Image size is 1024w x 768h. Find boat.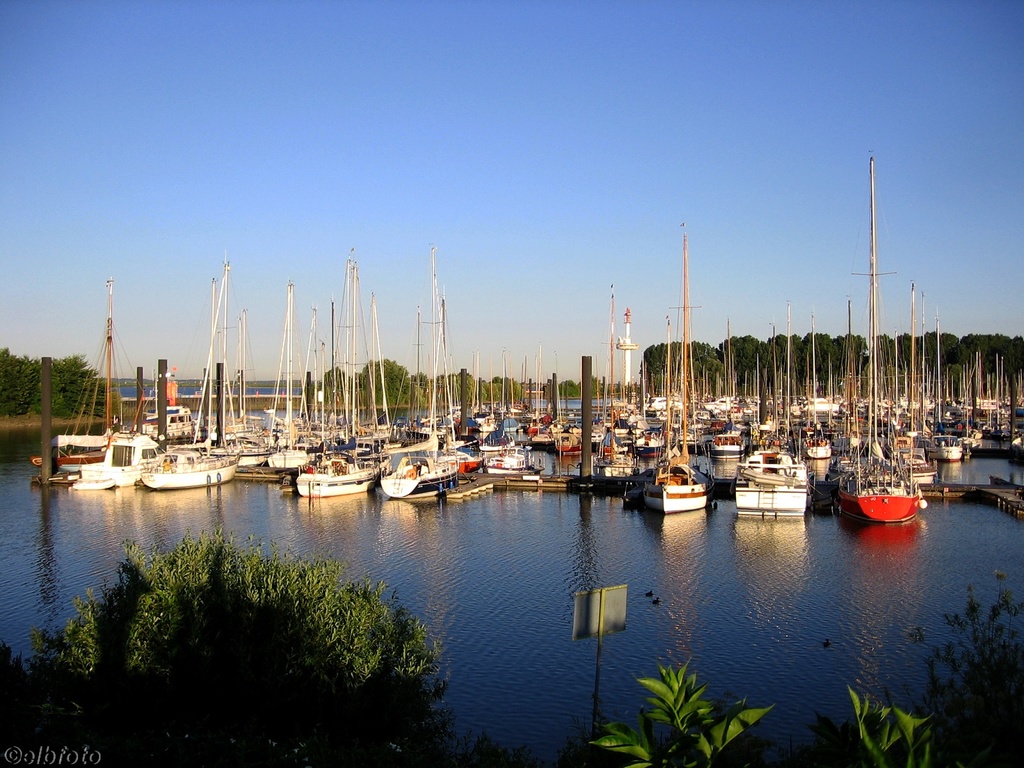
detection(128, 255, 244, 495).
